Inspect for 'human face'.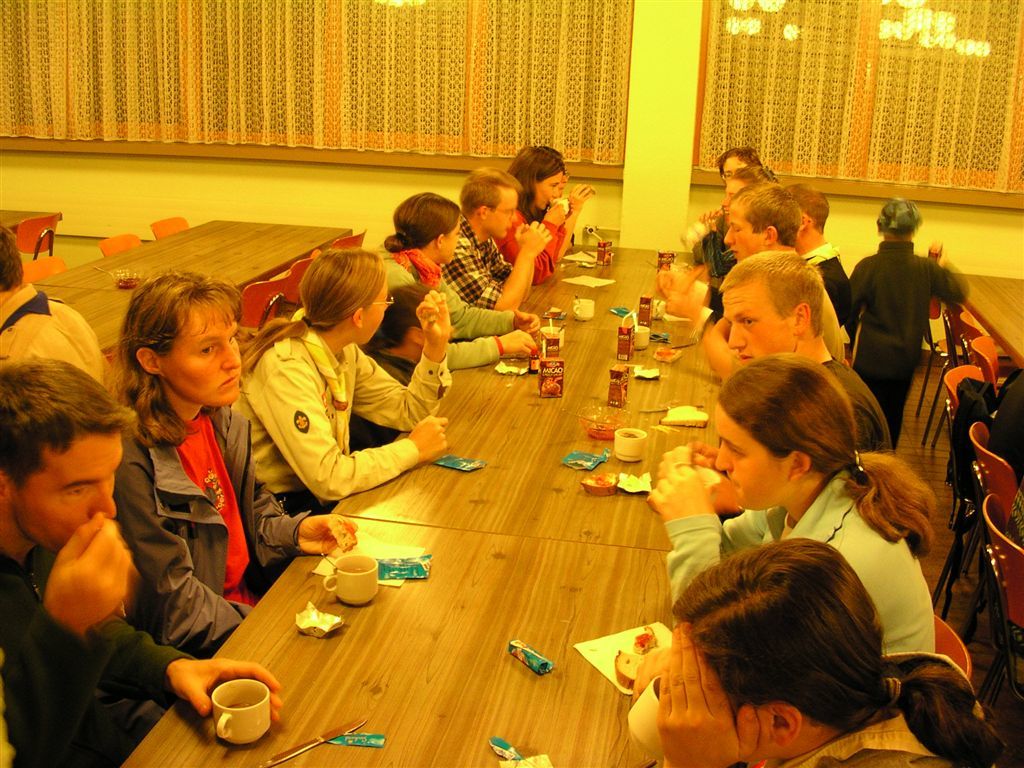
Inspection: box=[162, 299, 240, 404].
